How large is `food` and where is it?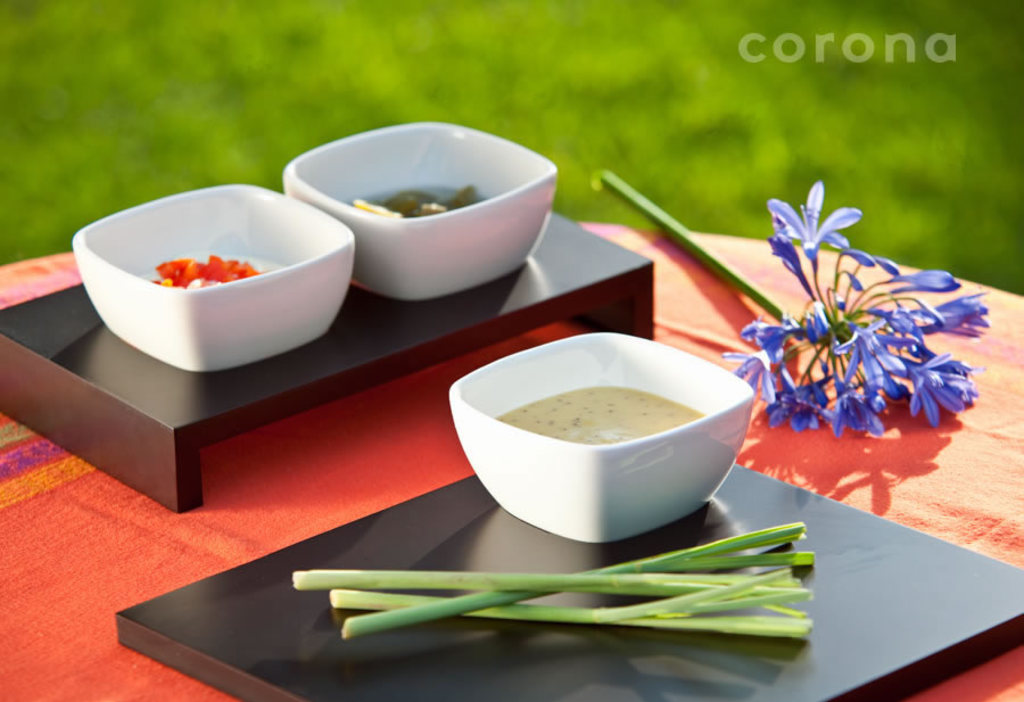
Bounding box: 344/184/492/222.
